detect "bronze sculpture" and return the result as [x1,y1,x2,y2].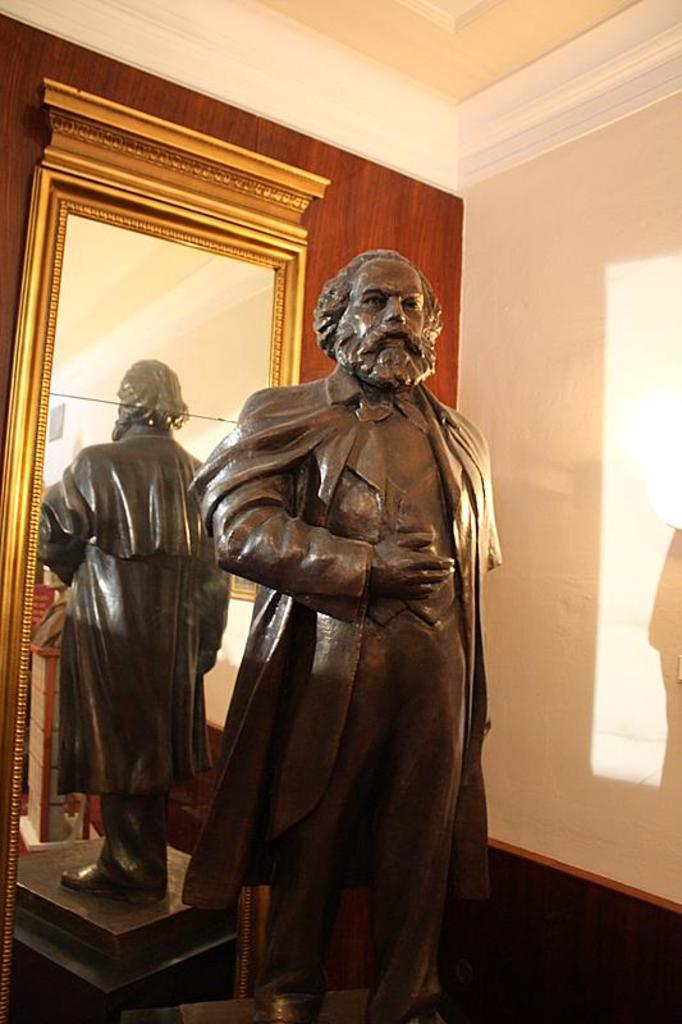
[184,268,507,986].
